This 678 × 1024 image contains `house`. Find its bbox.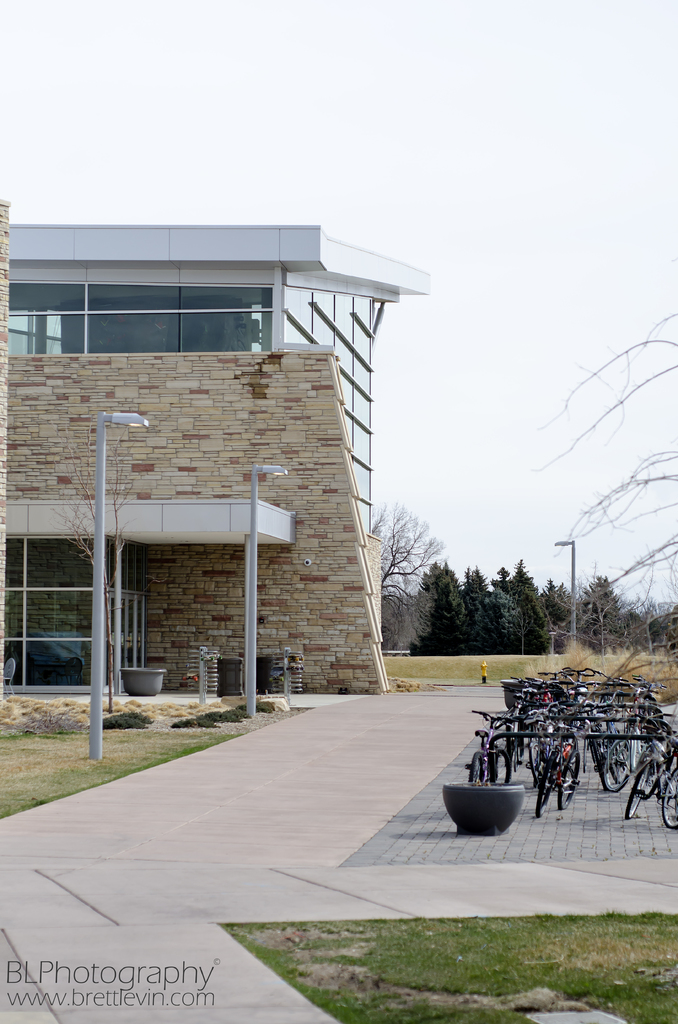
{"x1": 0, "y1": 204, "x2": 419, "y2": 690}.
